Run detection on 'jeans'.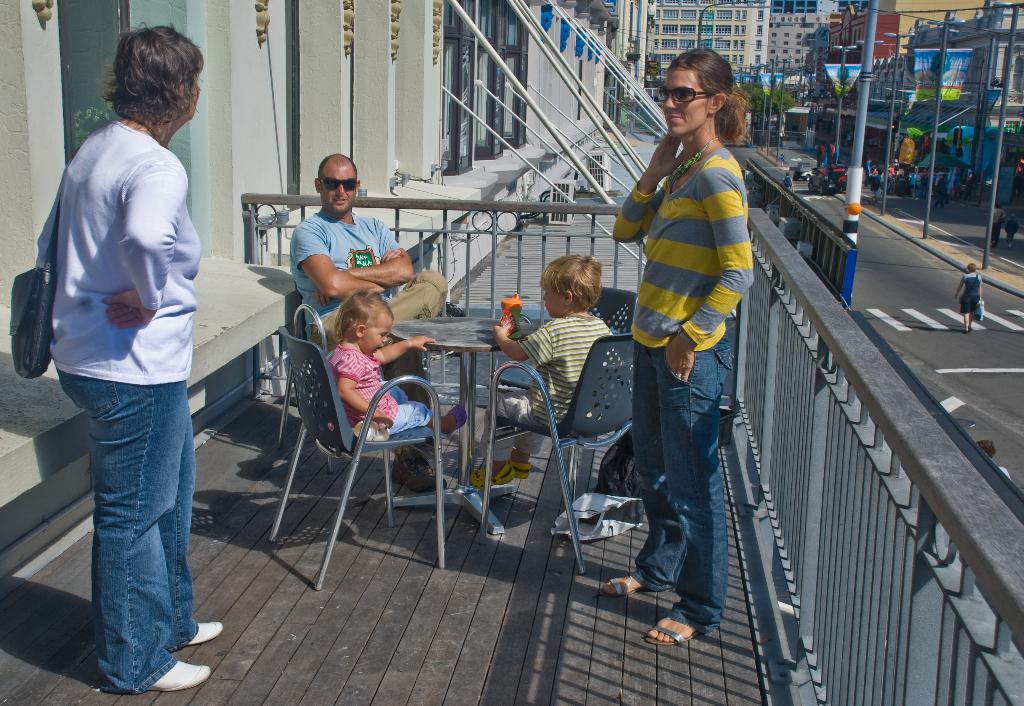
Result: 384:379:434:431.
